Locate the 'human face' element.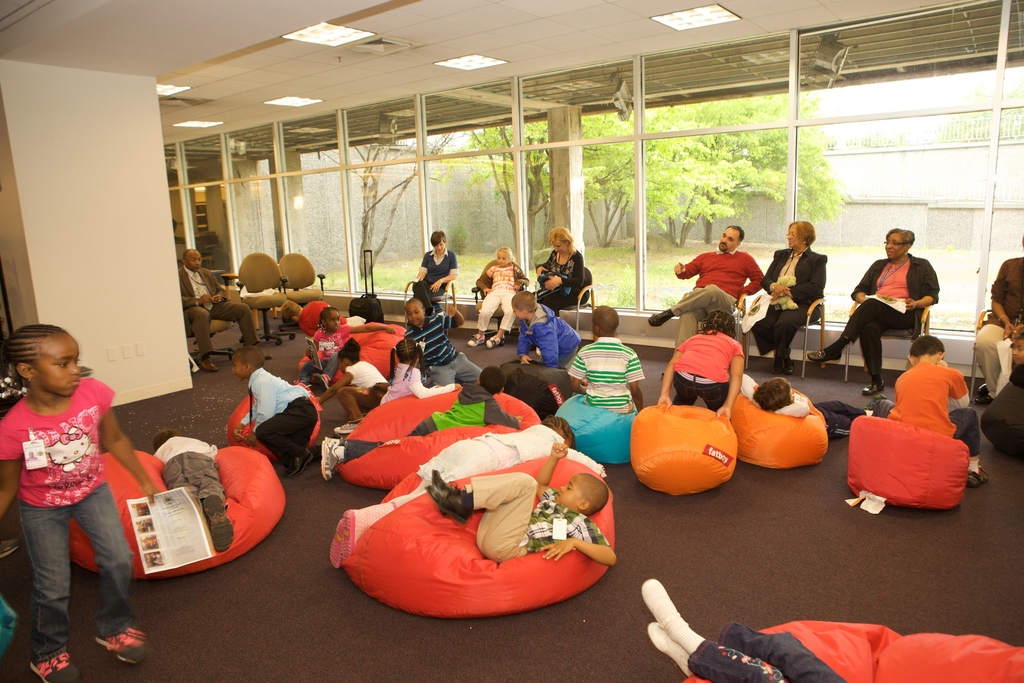
Element bbox: x1=497, y1=251, x2=508, y2=265.
